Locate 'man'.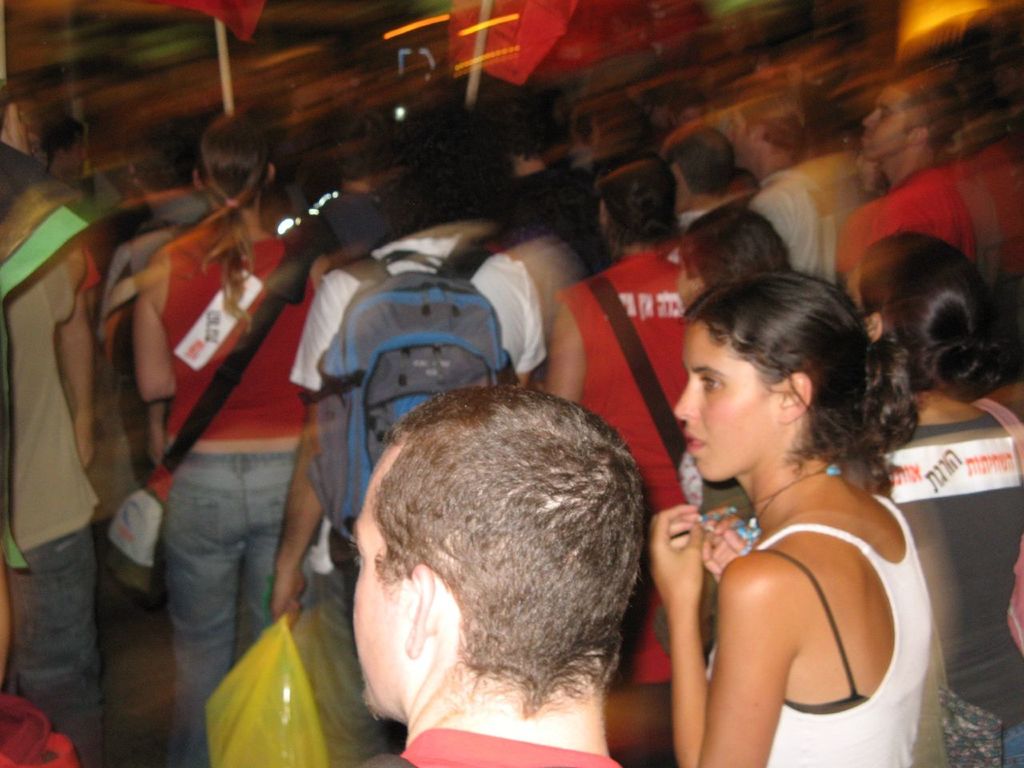
Bounding box: [39, 109, 101, 198].
